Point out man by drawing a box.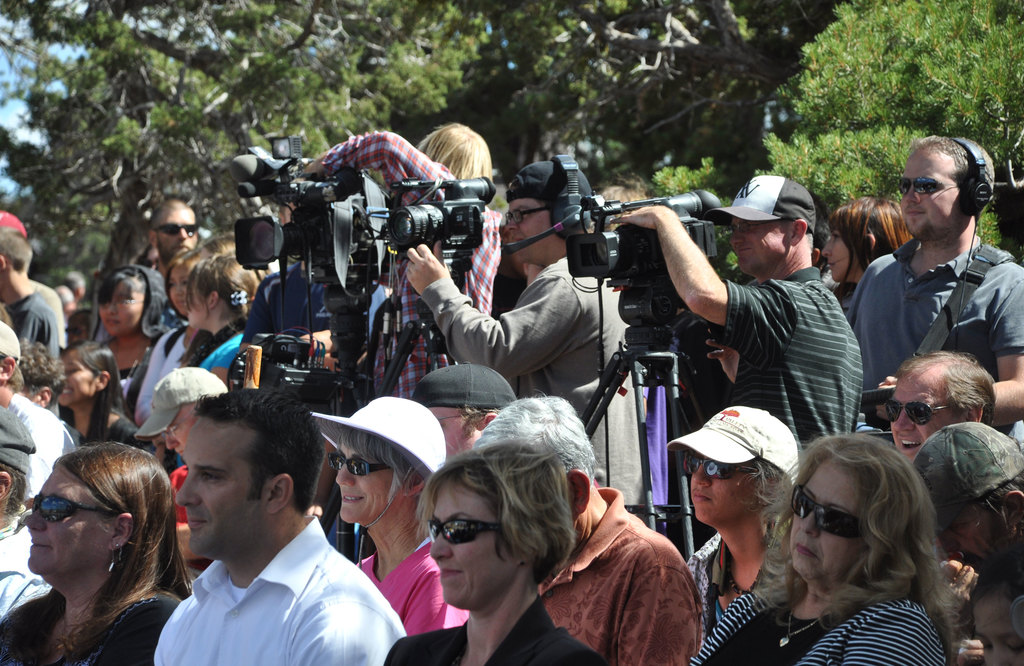
x1=140 y1=196 x2=202 y2=285.
